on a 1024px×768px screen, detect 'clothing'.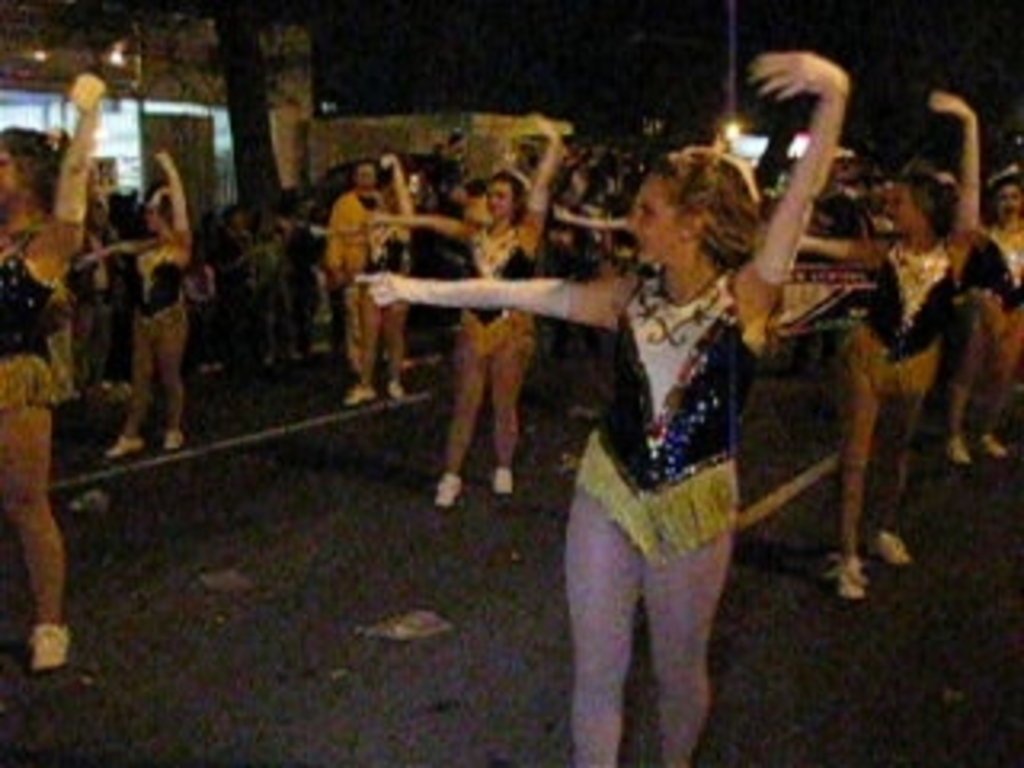
(left=461, top=211, right=544, bottom=358).
